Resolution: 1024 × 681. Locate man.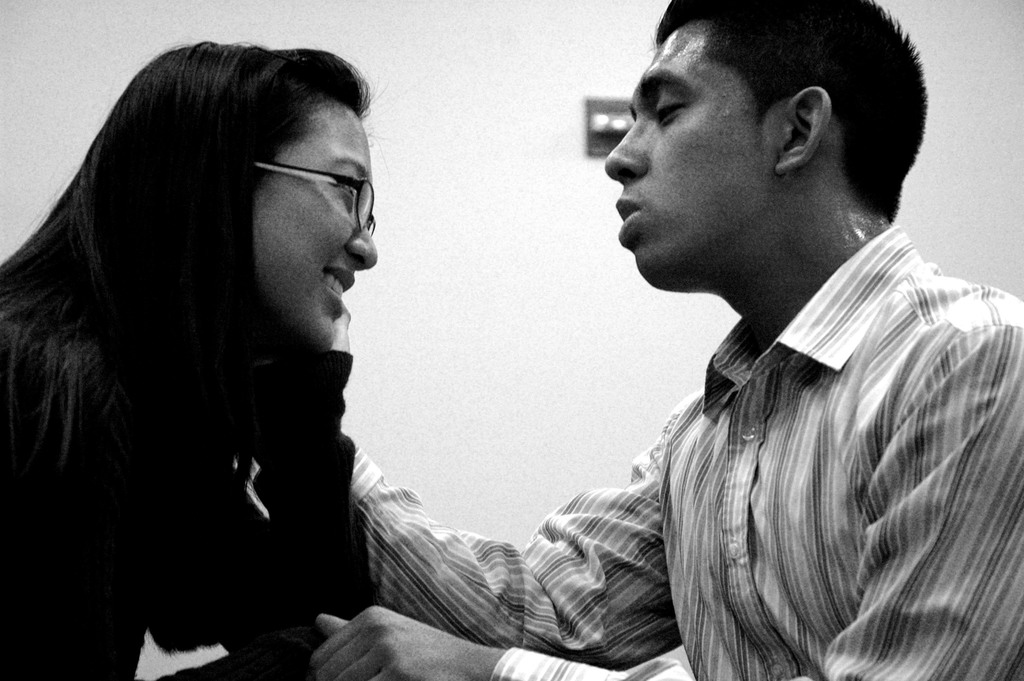
{"left": 372, "top": 14, "right": 1018, "bottom": 672}.
